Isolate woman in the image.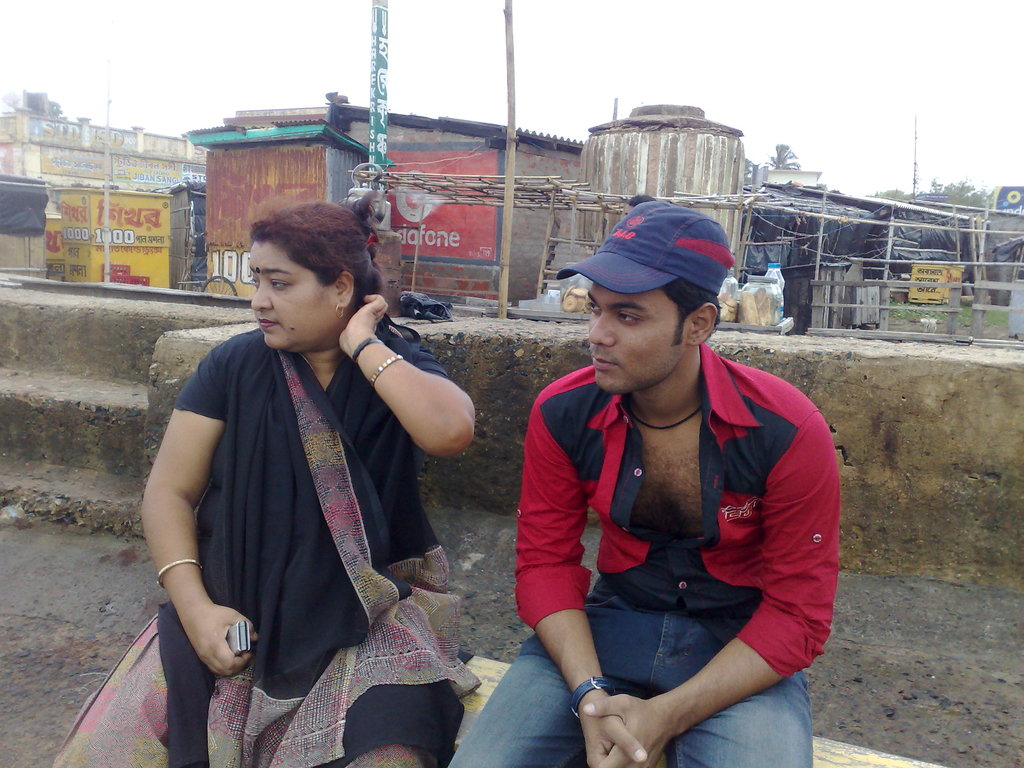
Isolated region: (151,184,461,742).
